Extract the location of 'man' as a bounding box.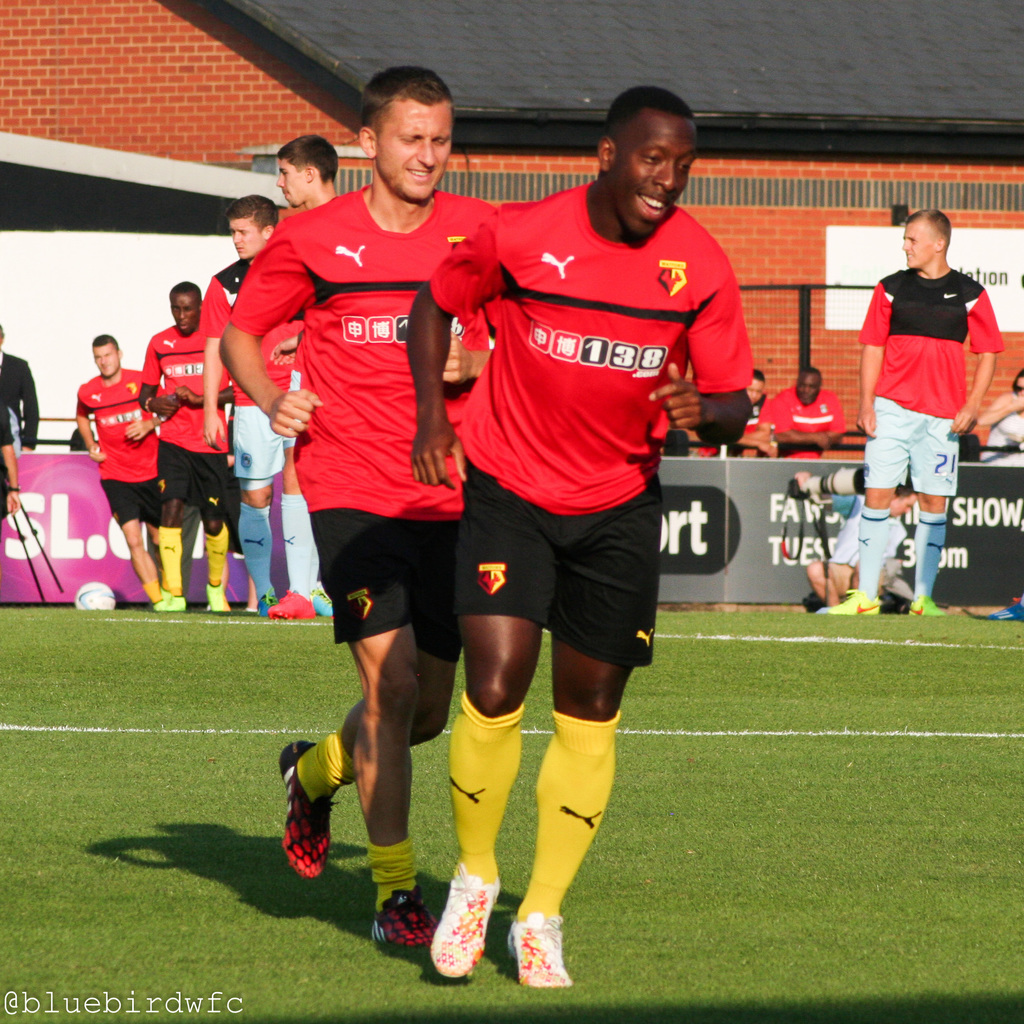
72,328,165,607.
